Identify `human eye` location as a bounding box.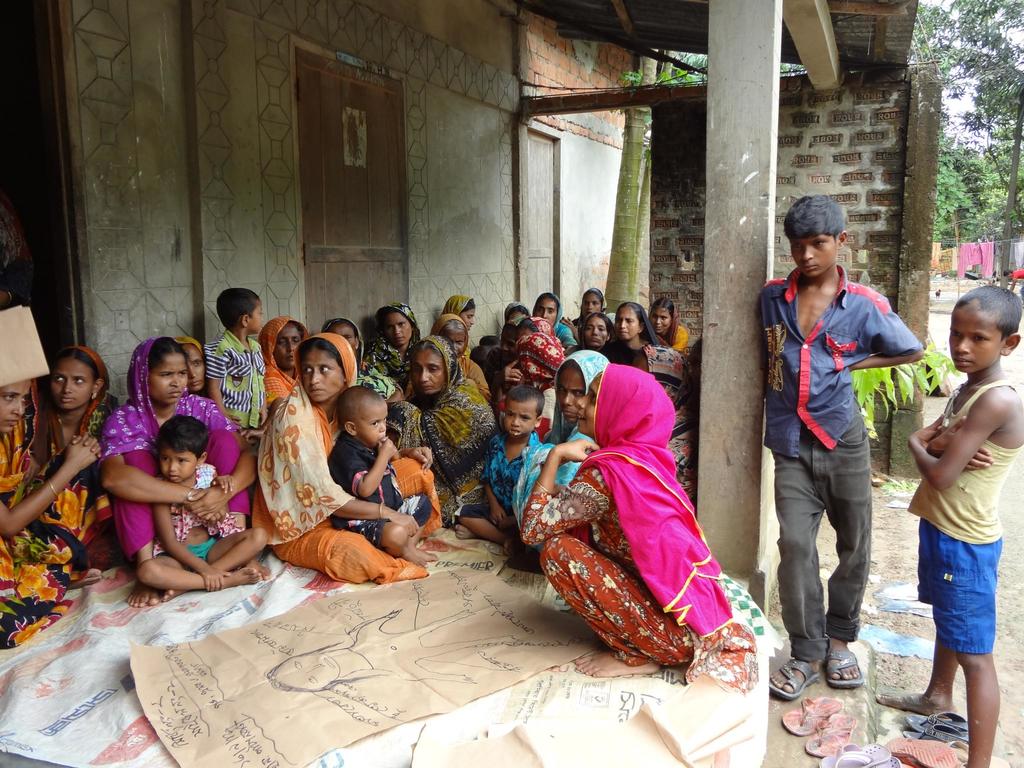
rect(176, 456, 187, 467).
